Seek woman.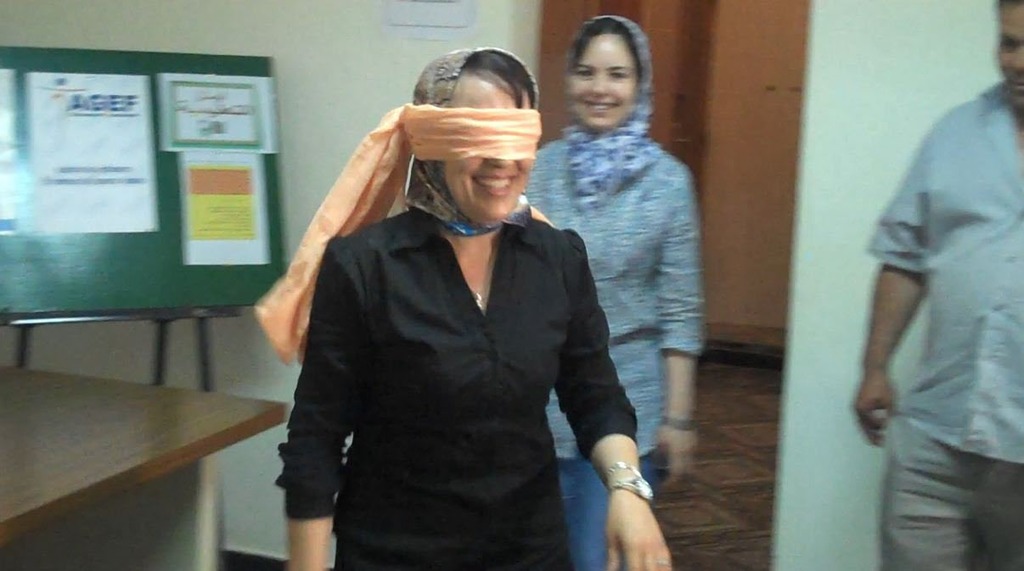
rect(236, 44, 650, 568).
